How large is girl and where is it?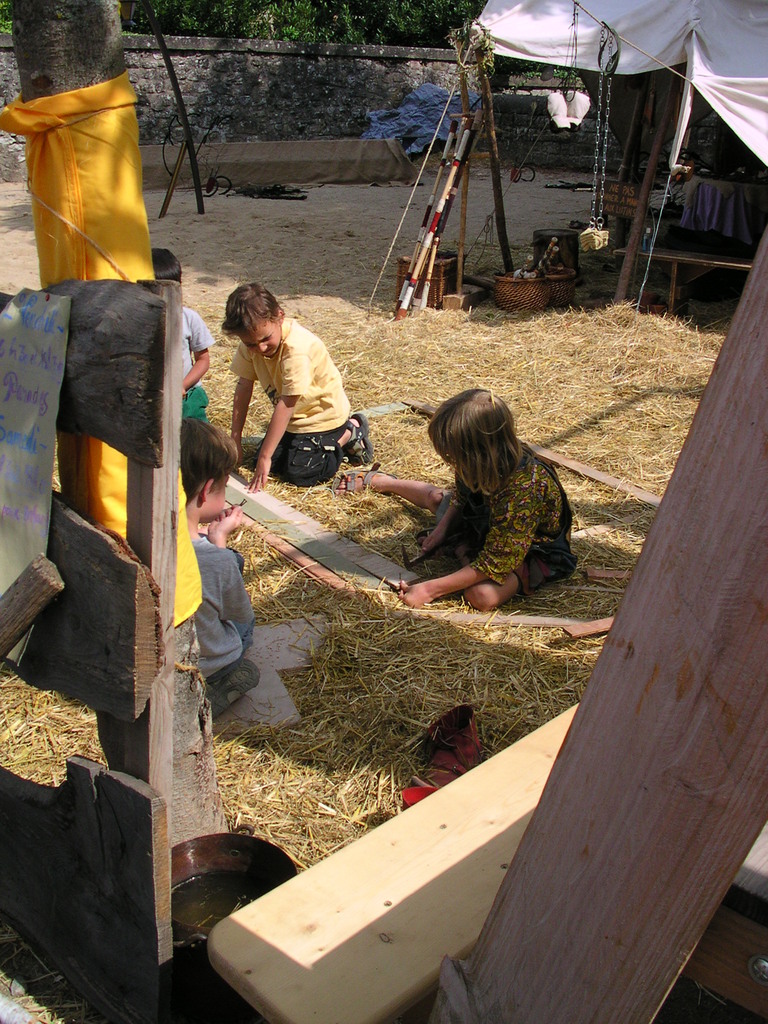
Bounding box: 337 386 566 614.
